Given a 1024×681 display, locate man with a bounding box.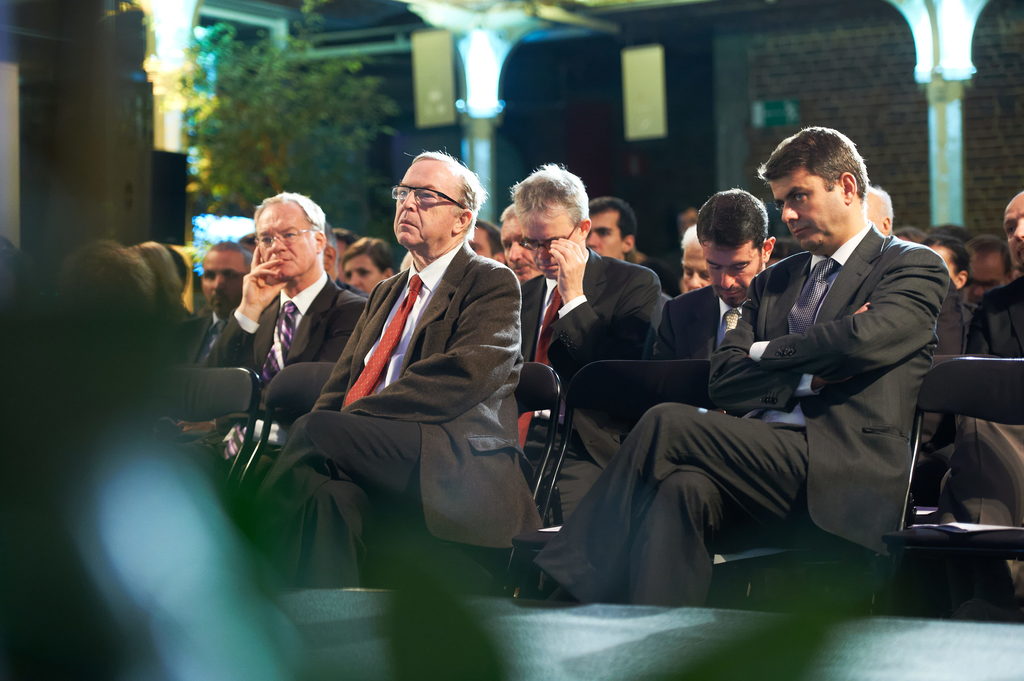
Located: (170,241,254,440).
